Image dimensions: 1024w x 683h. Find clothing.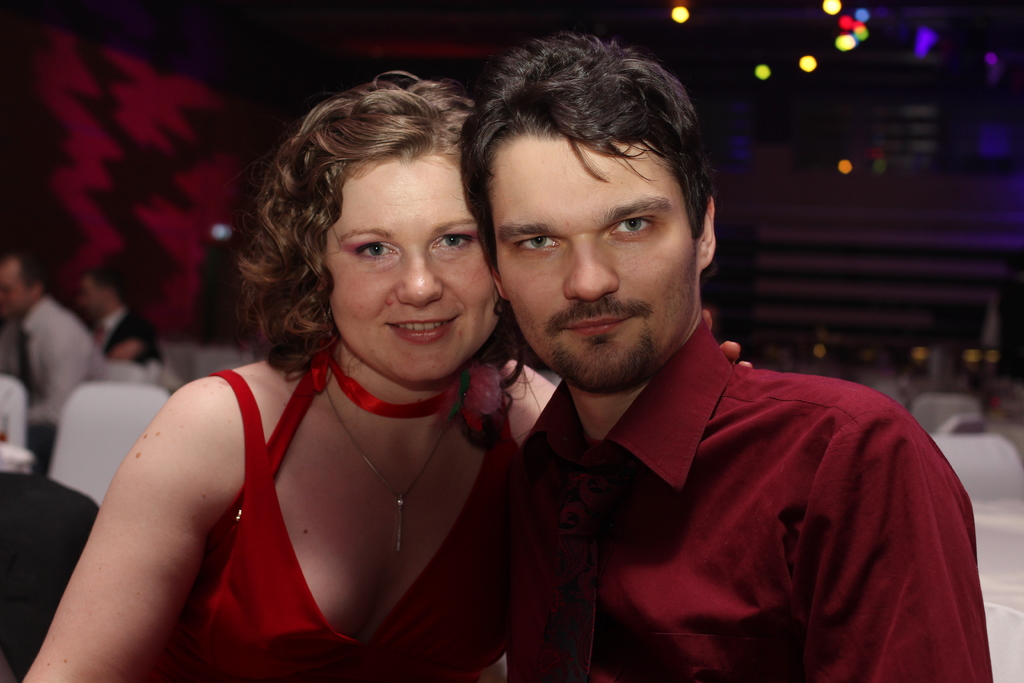
BBox(0, 304, 120, 468).
